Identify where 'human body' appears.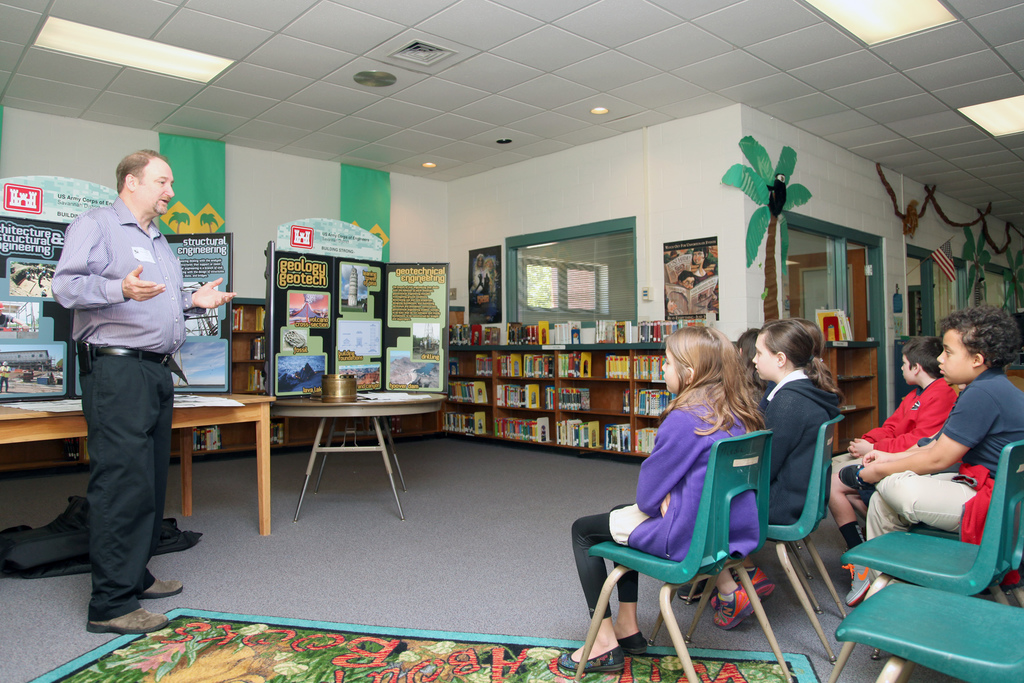
Appears at Rect(825, 330, 961, 603).
